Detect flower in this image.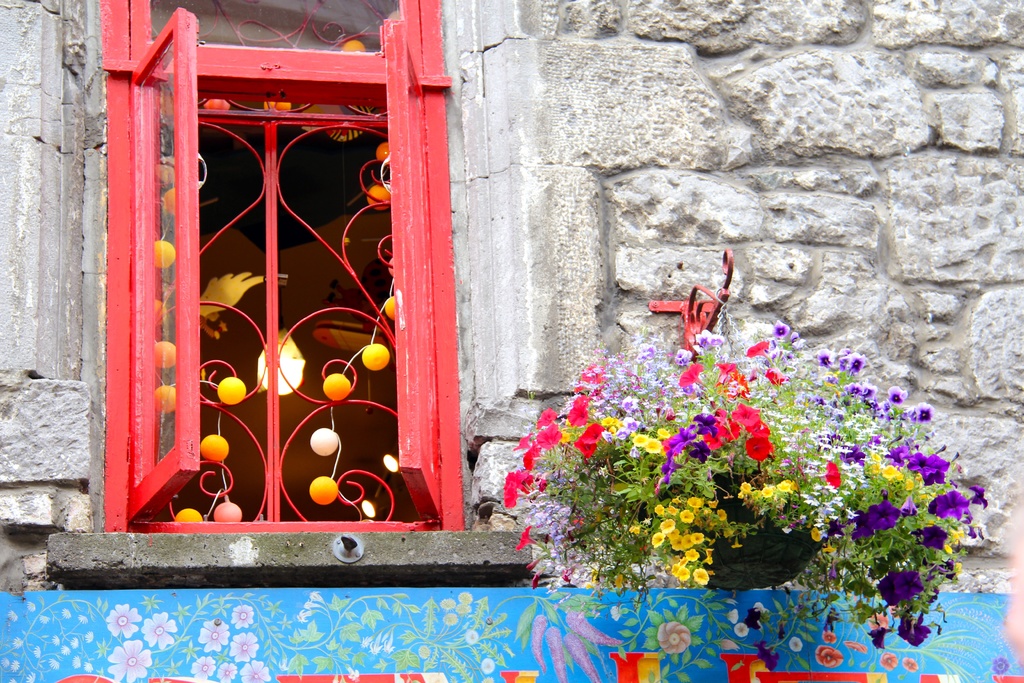
Detection: <bbox>483, 338, 984, 618</bbox>.
